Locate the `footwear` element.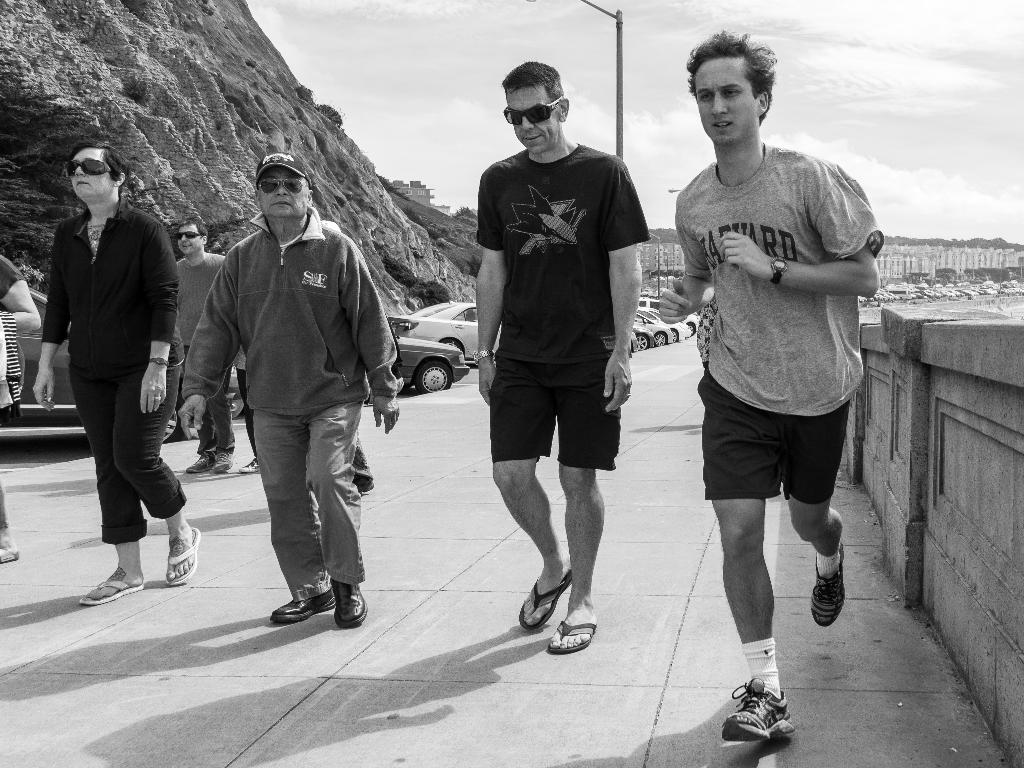
Element bbox: bbox=[268, 594, 332, 625].
